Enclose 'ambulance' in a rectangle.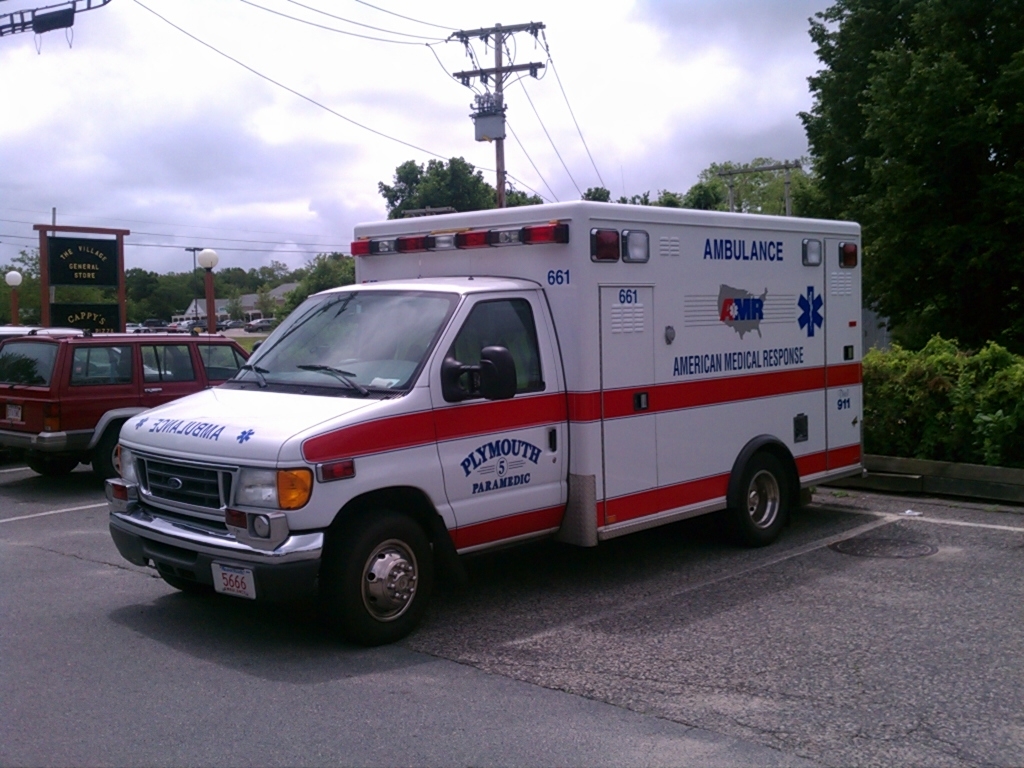
box(103, 199, 868, 635).
